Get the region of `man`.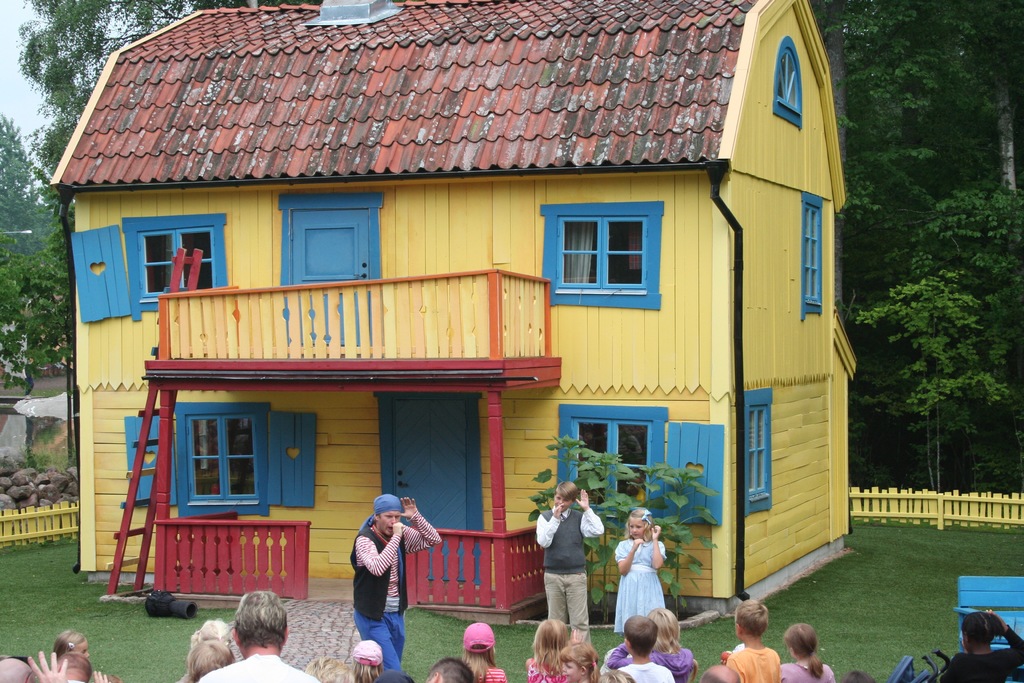
box=[198, 593, 321, 682].
